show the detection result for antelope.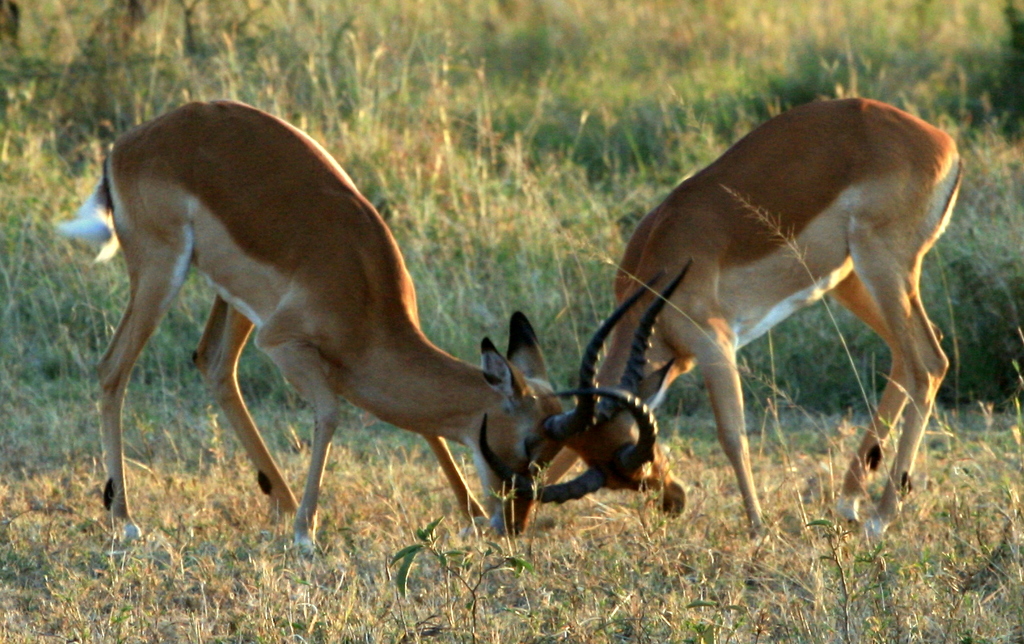
<region>97, 100, 662, 554</region>.
